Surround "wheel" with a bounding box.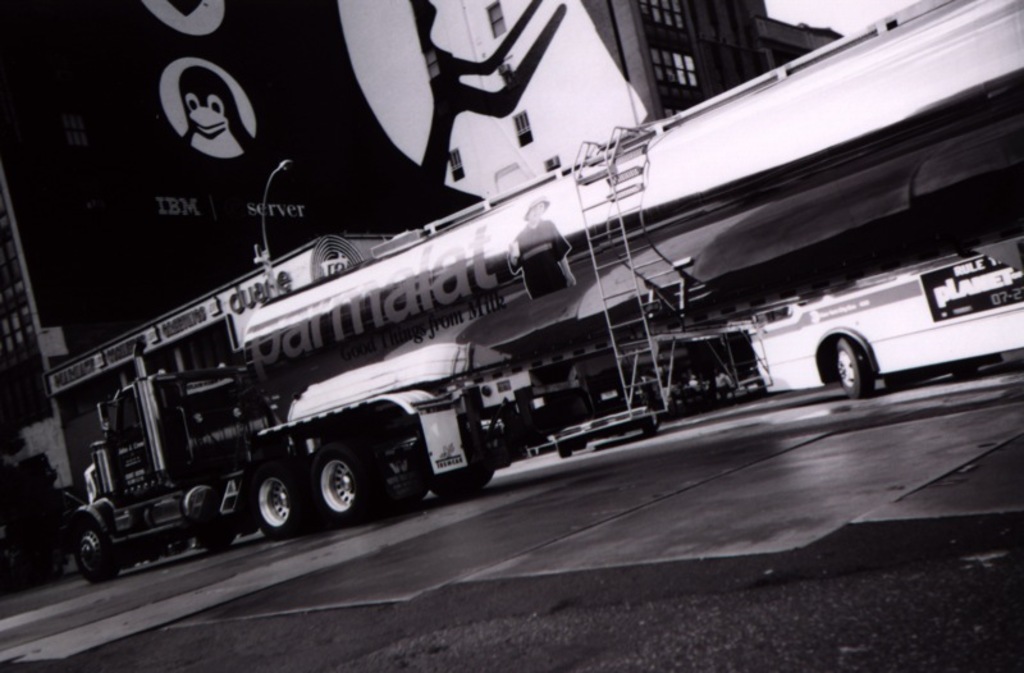
<region>838, 330, 874, 404</region>.
